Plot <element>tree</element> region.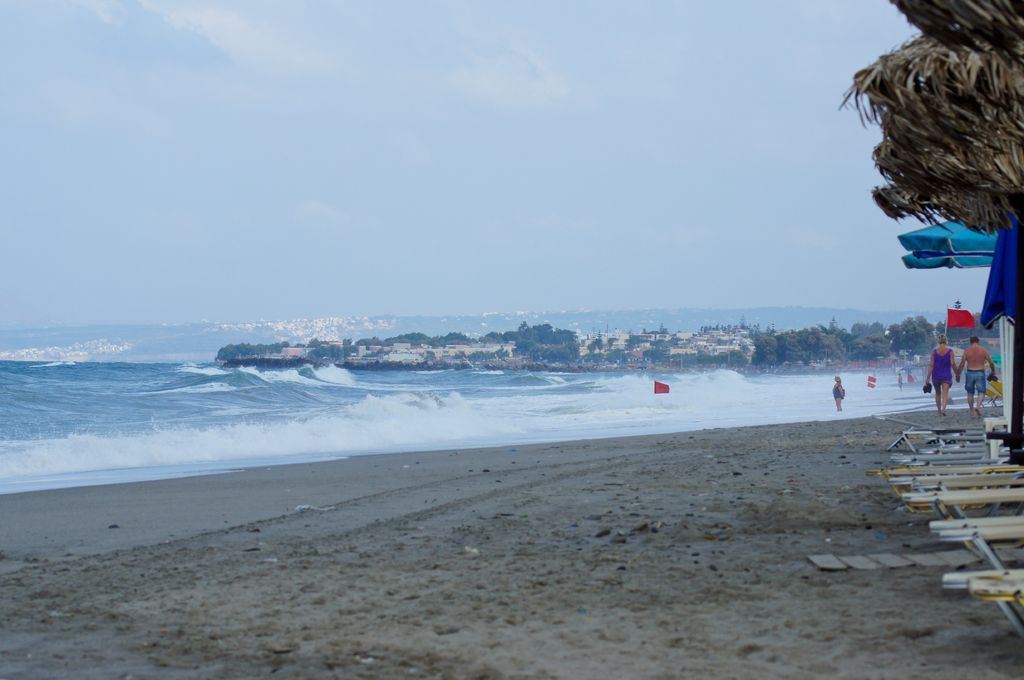
Plotted at crop(357, 336, 387, 348).
